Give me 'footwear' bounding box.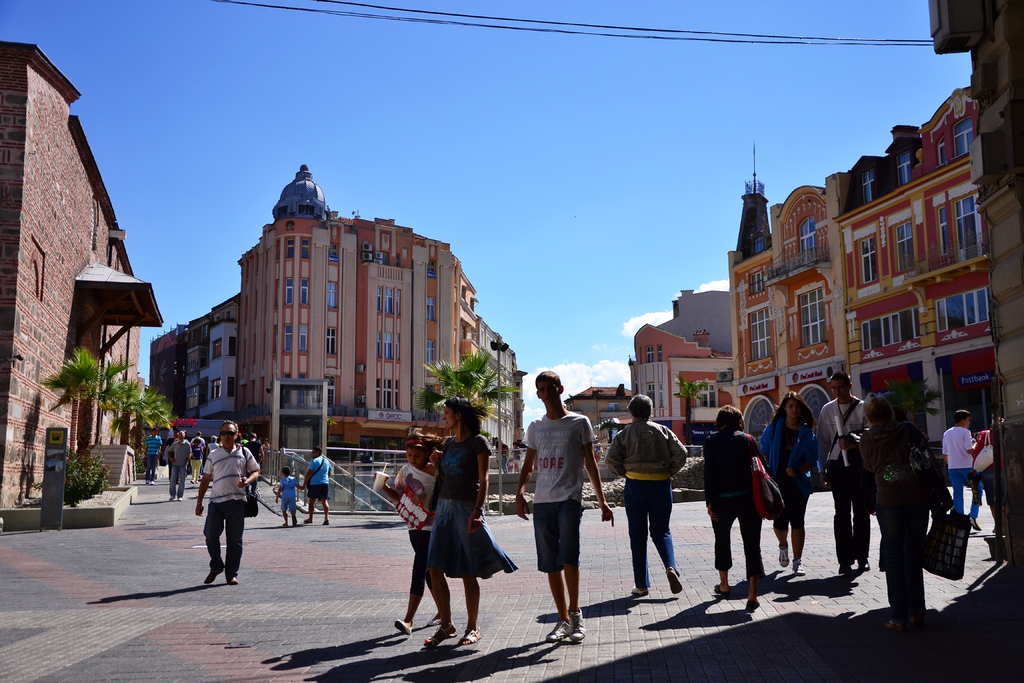
l=796, t=554, r=813, b=579.
